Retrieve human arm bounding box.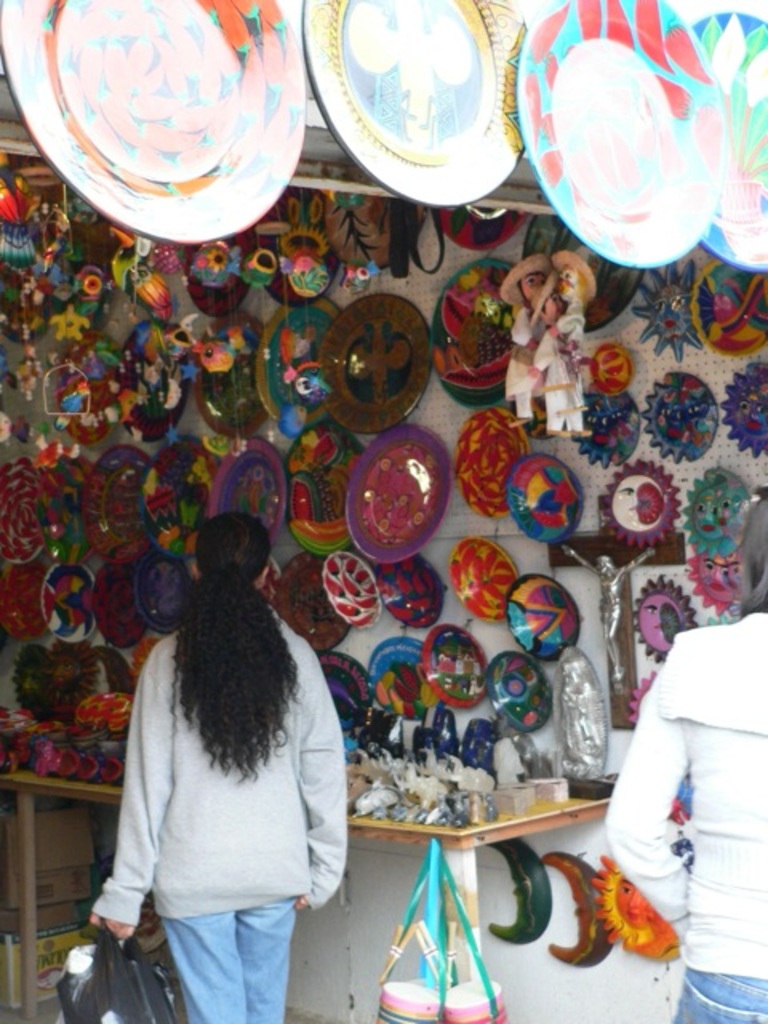
Bounding box: pyautogui.locateOnScreen(293, 632, 352, 915).
